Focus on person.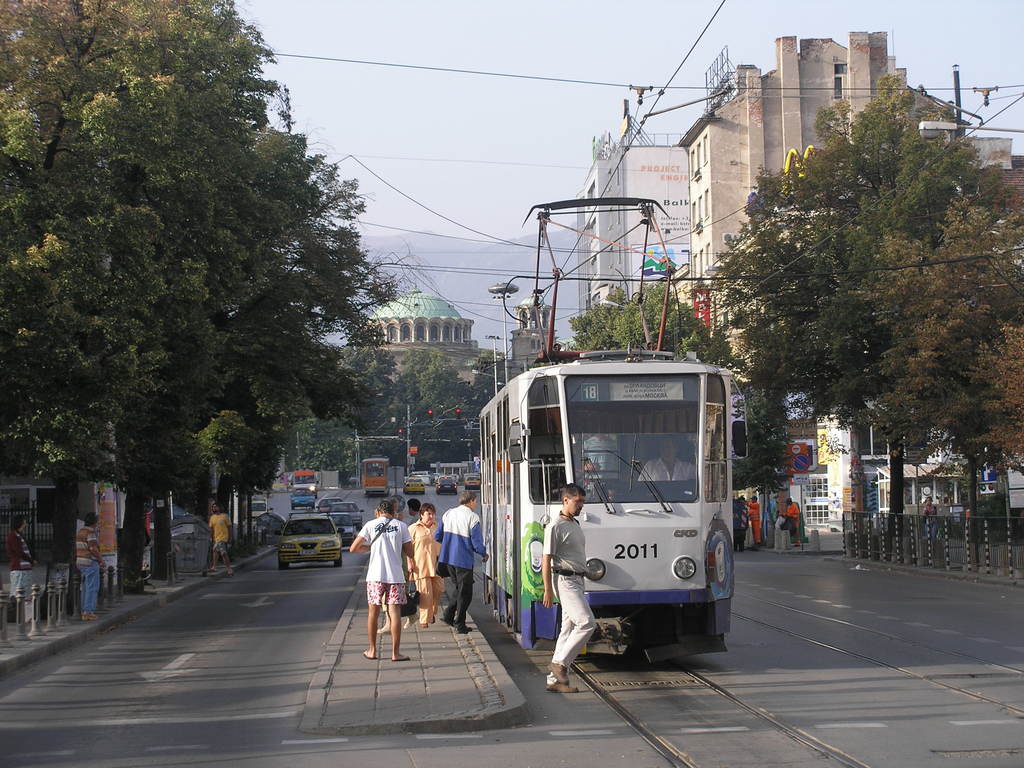
Focused at <bbox>205, 502, 237, 576</bbox>.
